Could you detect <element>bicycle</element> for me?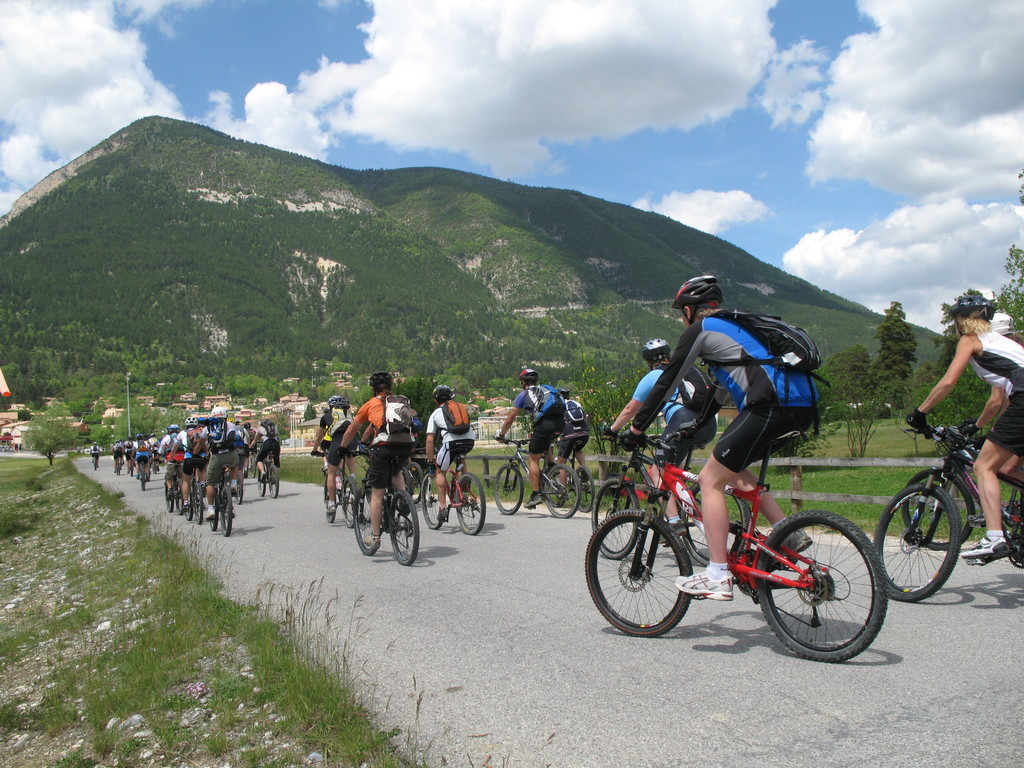
Detection result: Rect(133, 454, 149, 499).
